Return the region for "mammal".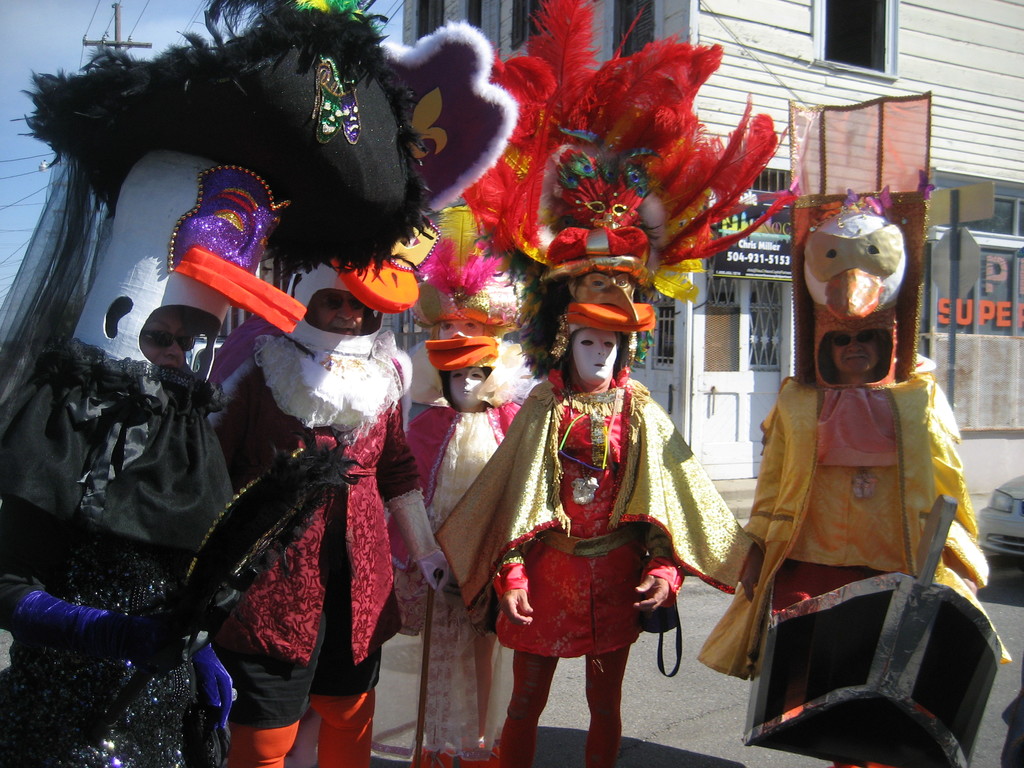
[456,0,797,767].
